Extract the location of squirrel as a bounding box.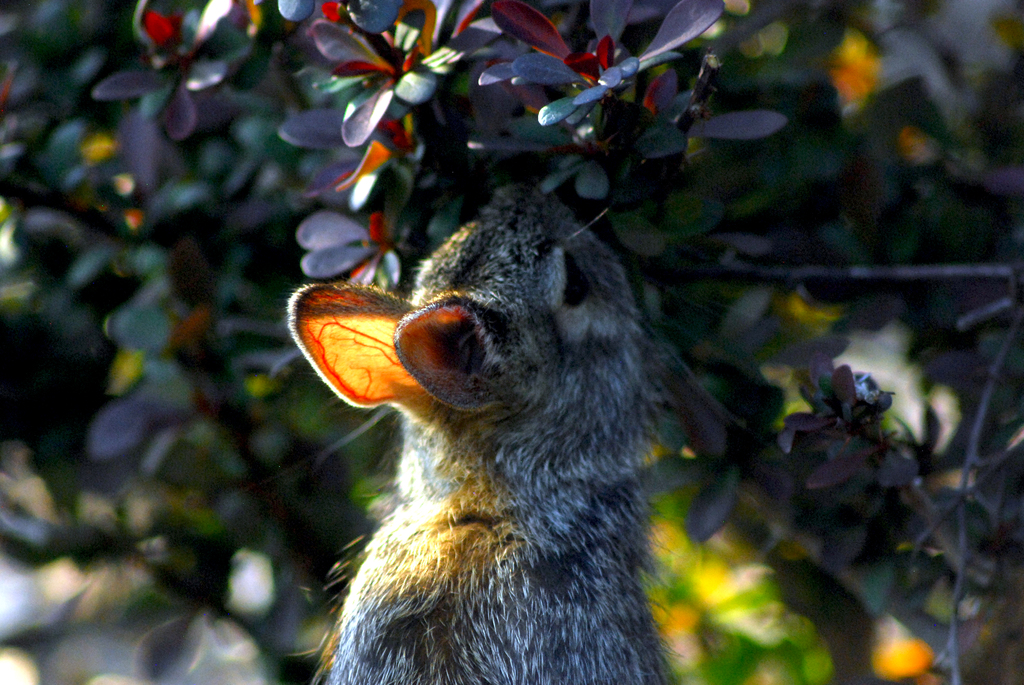
(x1=289, y1=181, x2=740, y2=682).
